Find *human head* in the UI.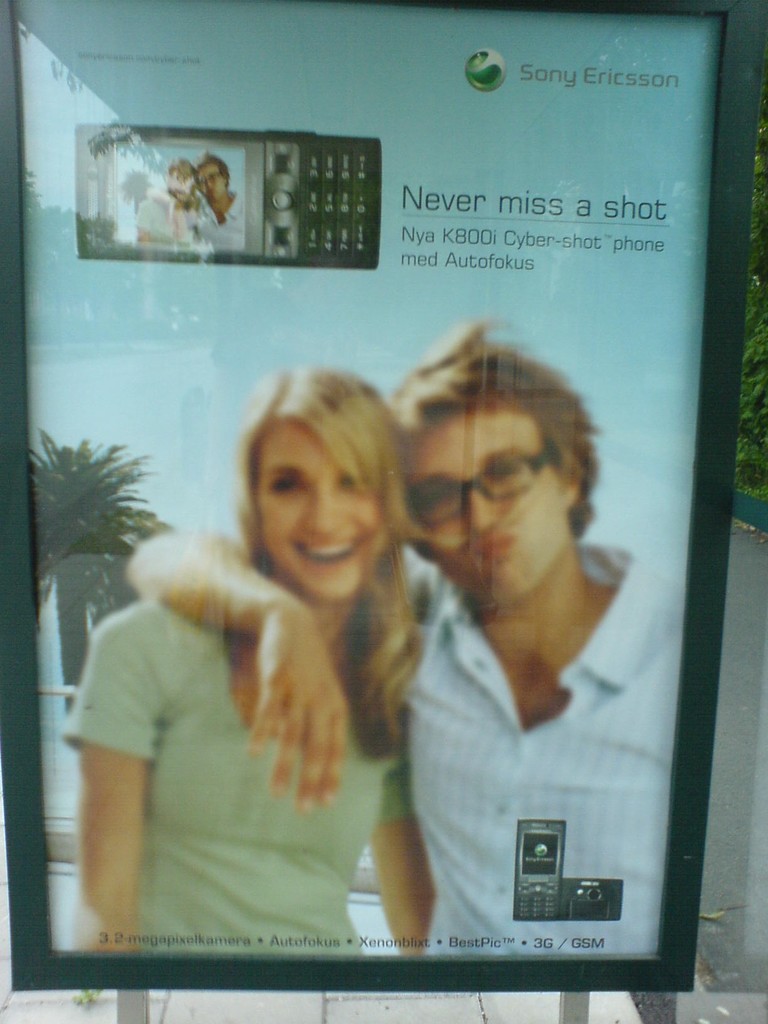
UI element at select_region(195, 151, 232, 204).
